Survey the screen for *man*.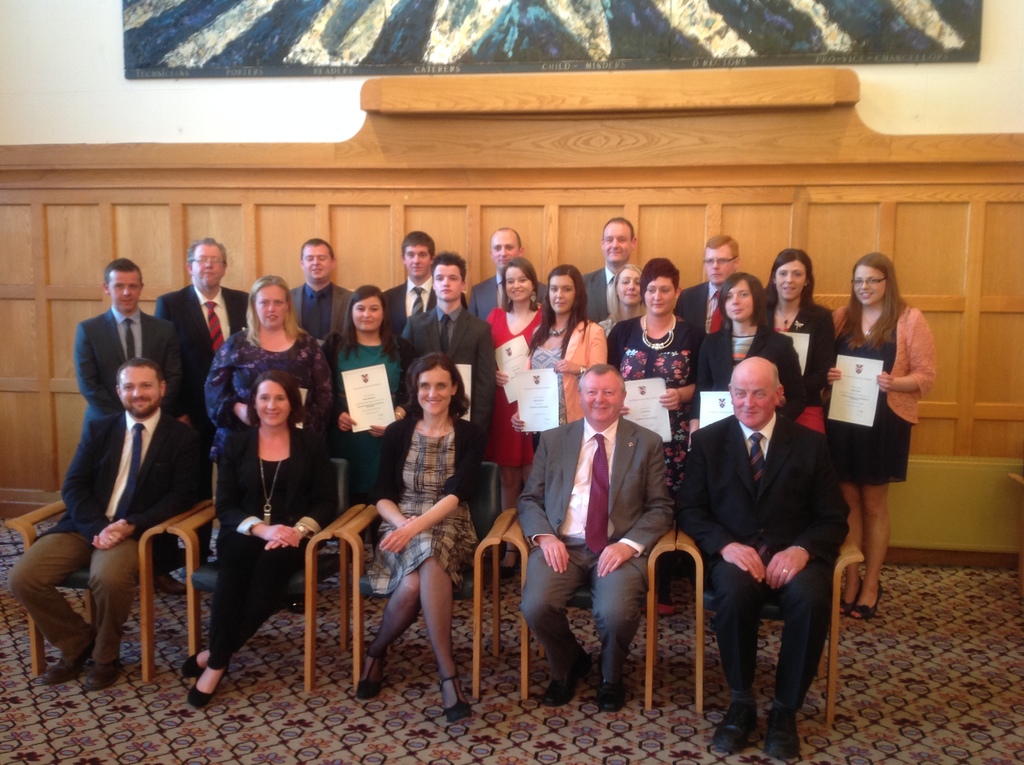
Survey found: bbox=(3, 359, 212, 694).
